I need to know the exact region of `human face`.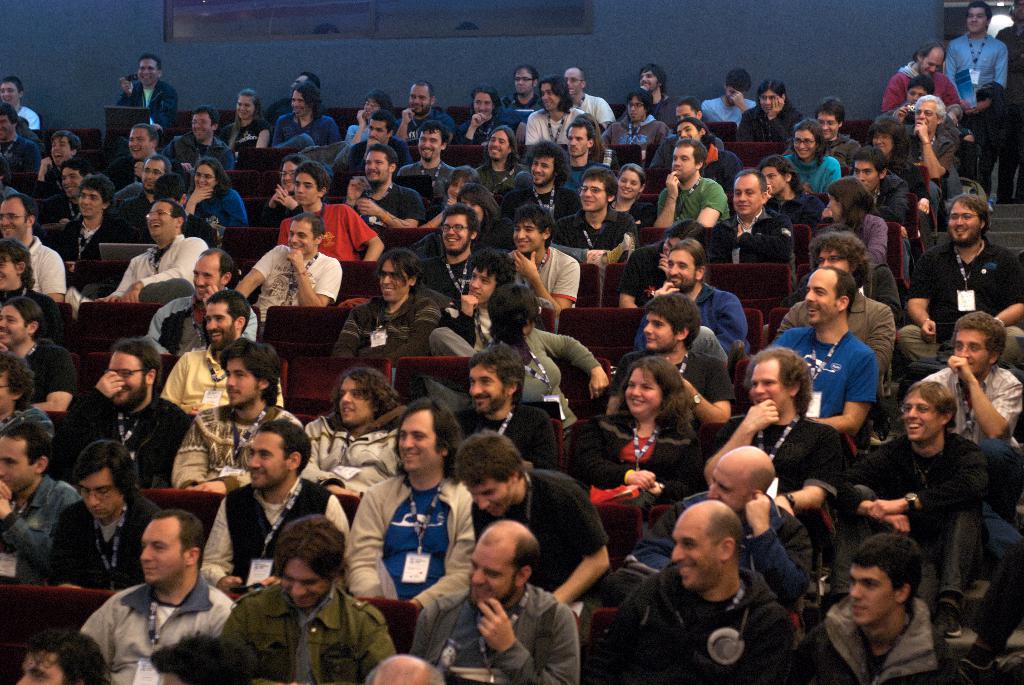
Region: 15/650/65/684.
